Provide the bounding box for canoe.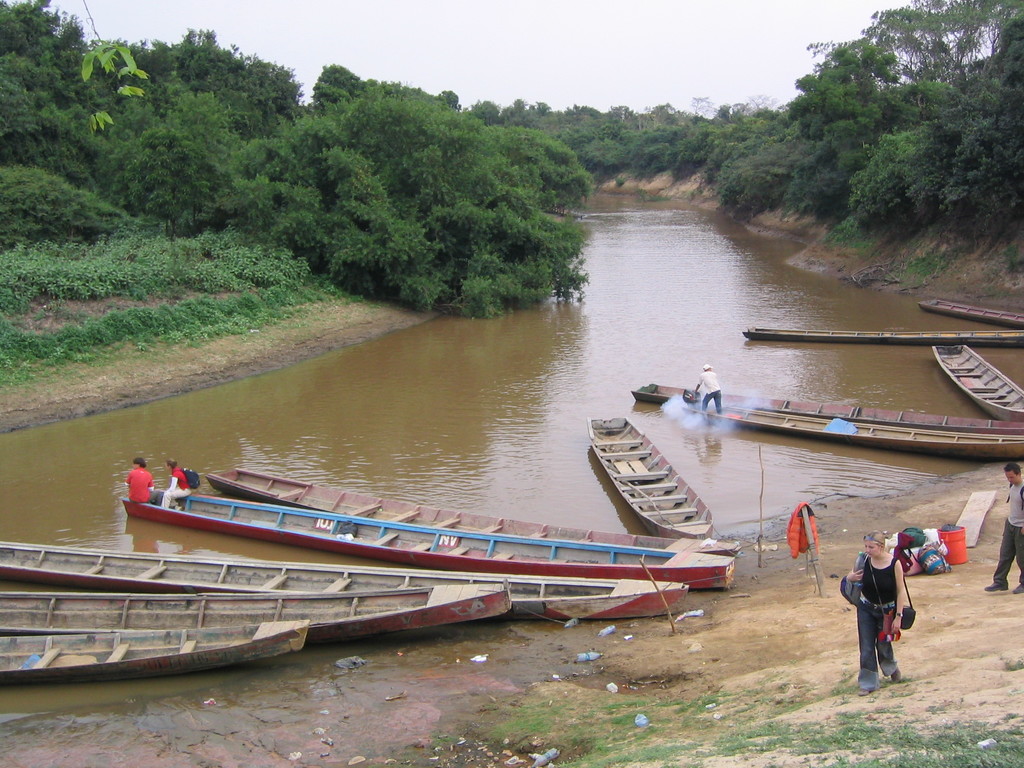
[x1=922, y1=297, x2=1023, y2=328].
